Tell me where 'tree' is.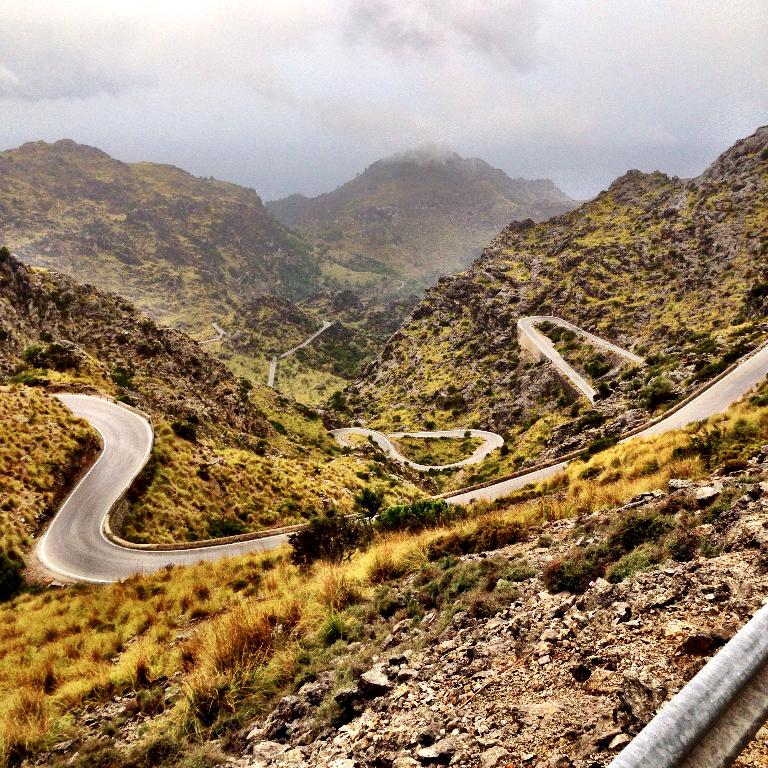
'tree' is at BBox(292, 509, 363, 576).
